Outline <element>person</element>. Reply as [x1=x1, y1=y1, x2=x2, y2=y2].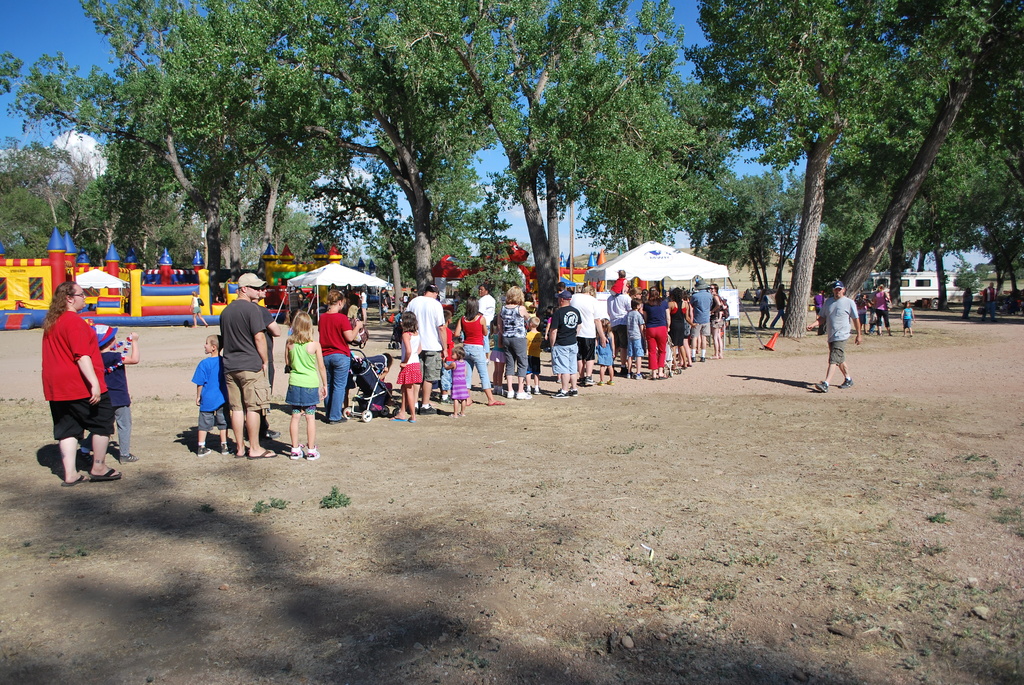
[x1=314, y1=286, x2=364, y2=426].
